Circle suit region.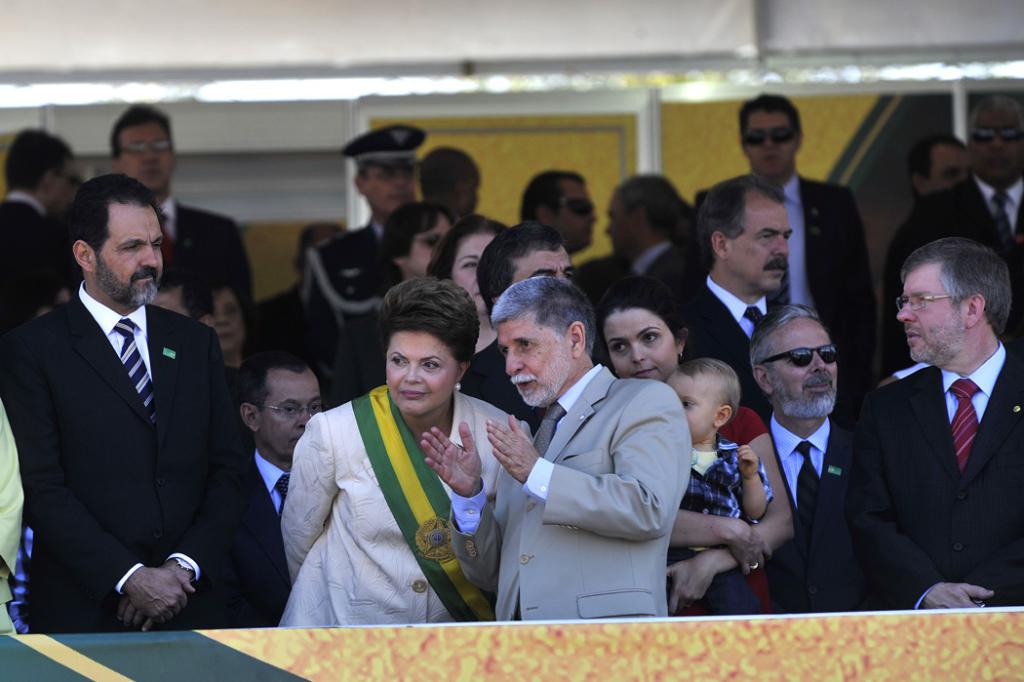
Region: l=888, t=173, r=1023, b=312.
